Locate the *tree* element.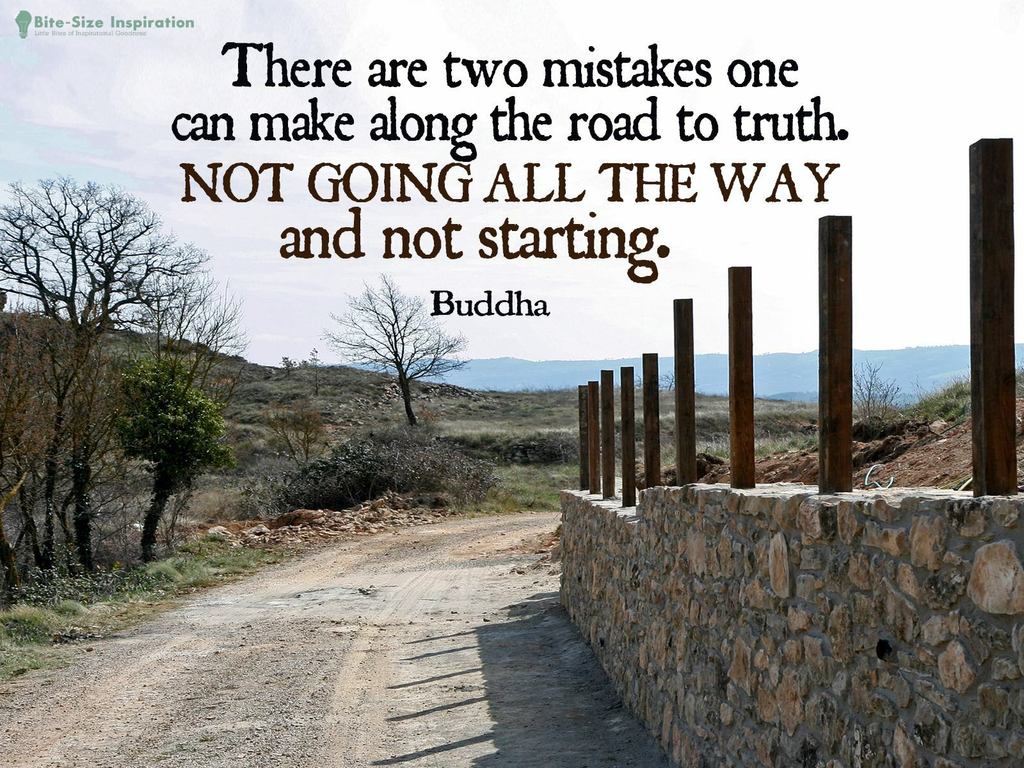
Element bbox: bbox(850, 357, 898, 439).
